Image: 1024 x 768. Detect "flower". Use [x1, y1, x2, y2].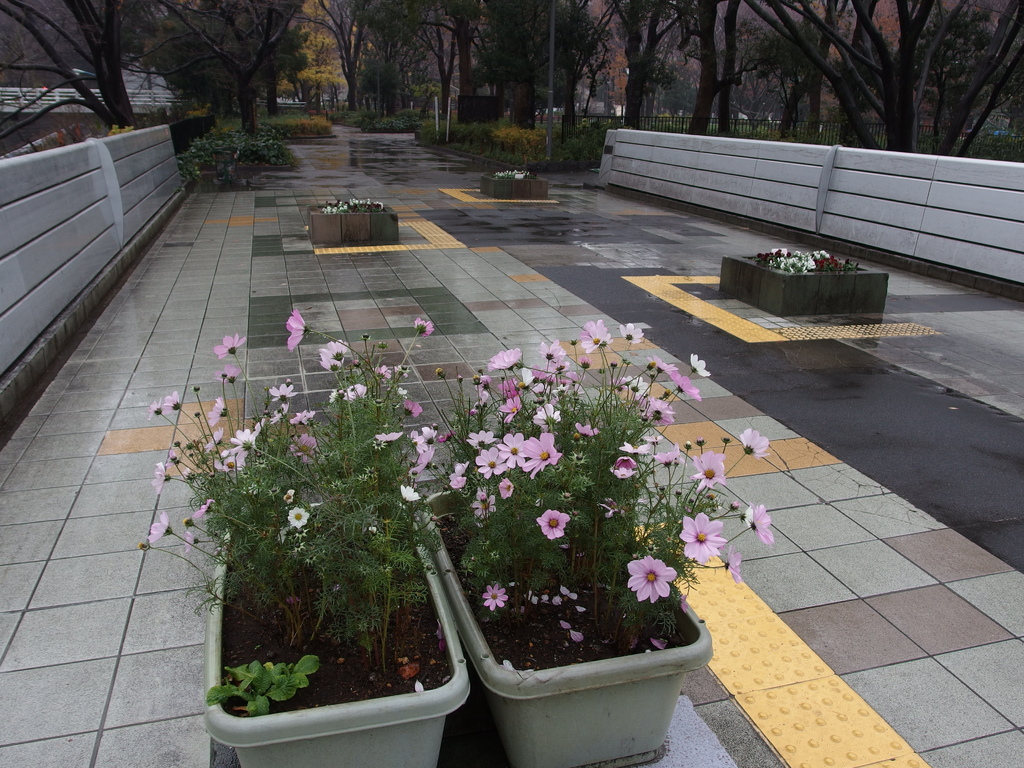
[410, 316, 438, 335].
